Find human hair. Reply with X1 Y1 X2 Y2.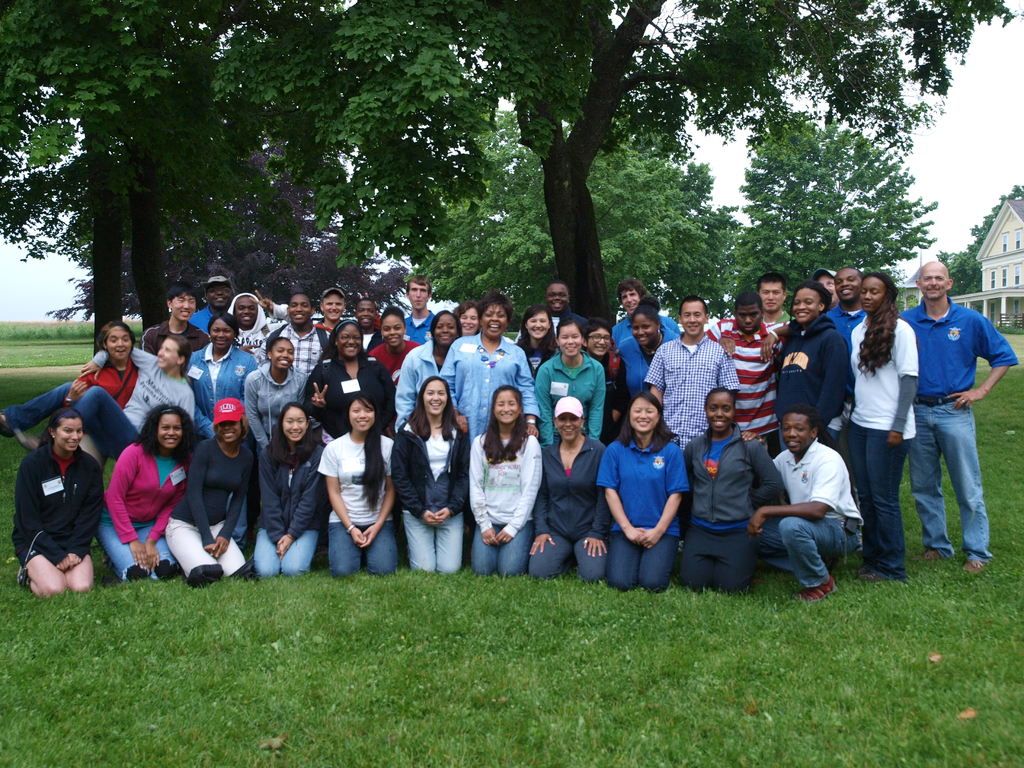
168 335 191 377.
